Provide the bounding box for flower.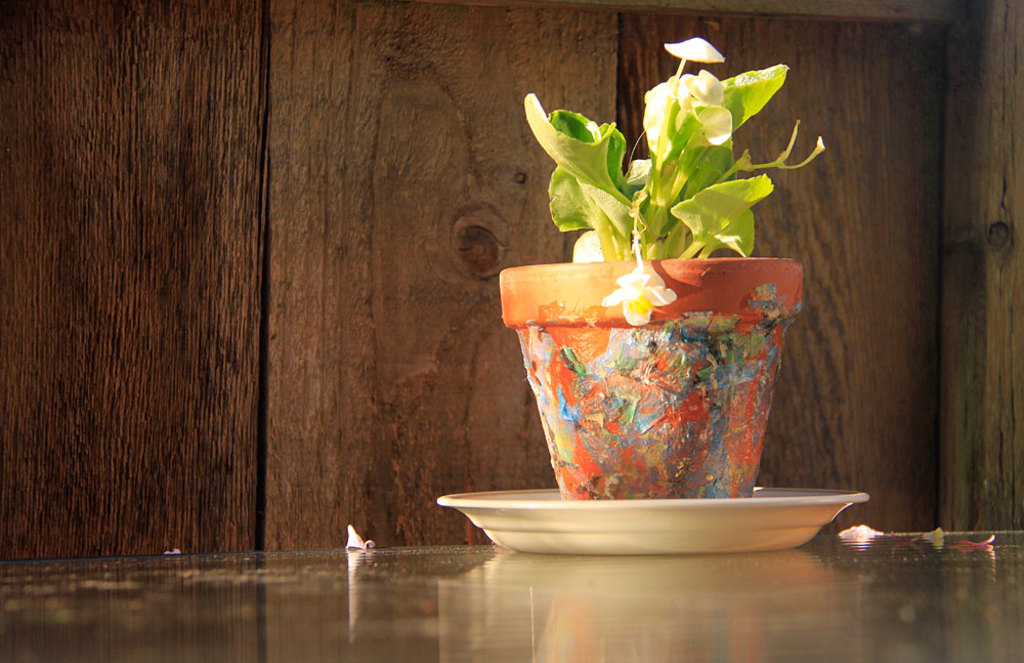
detection(646, 69, 750, 151).
